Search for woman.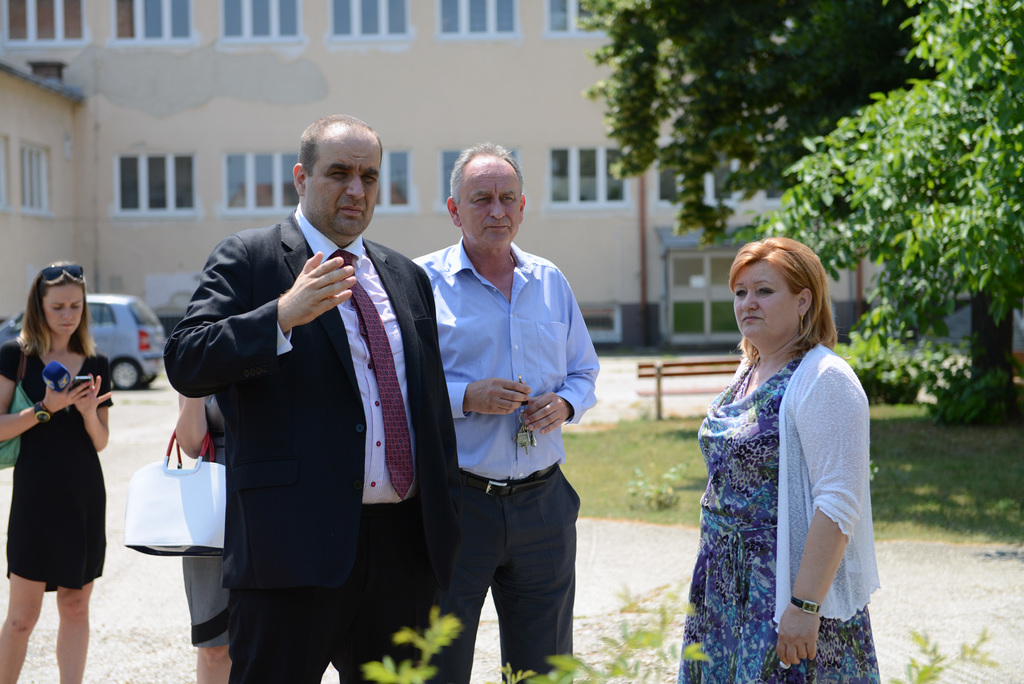
Found at (3,253,132,665).
